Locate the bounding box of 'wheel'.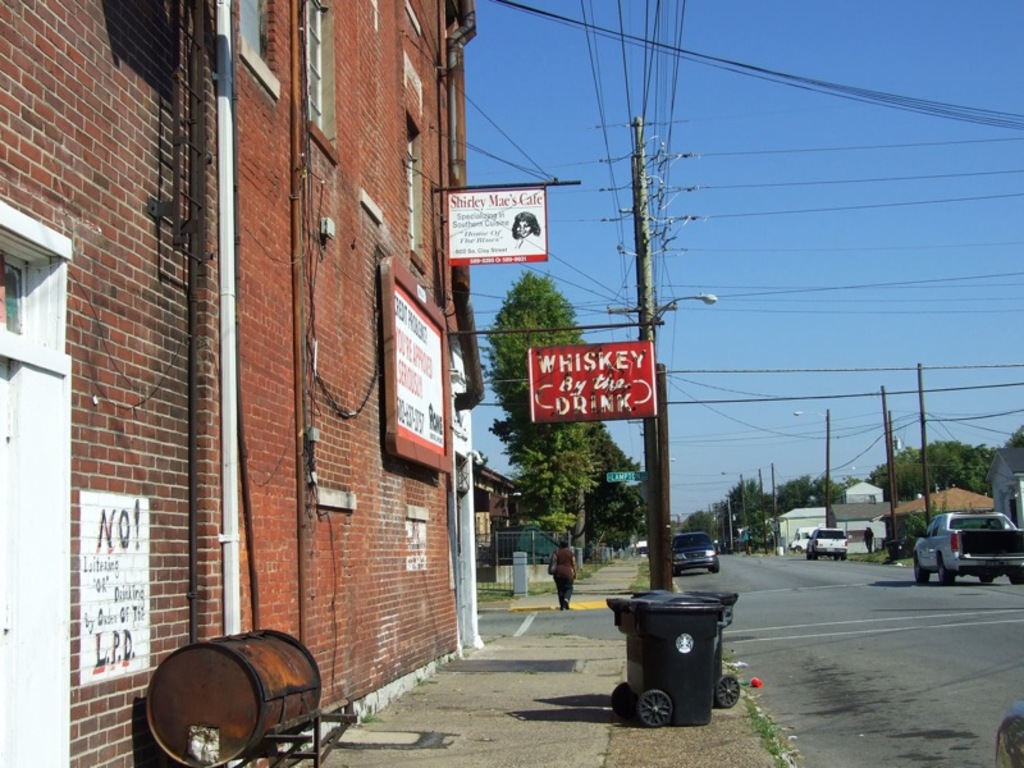
Bounding box: l=1007, t=564, r=1023, b=585.
